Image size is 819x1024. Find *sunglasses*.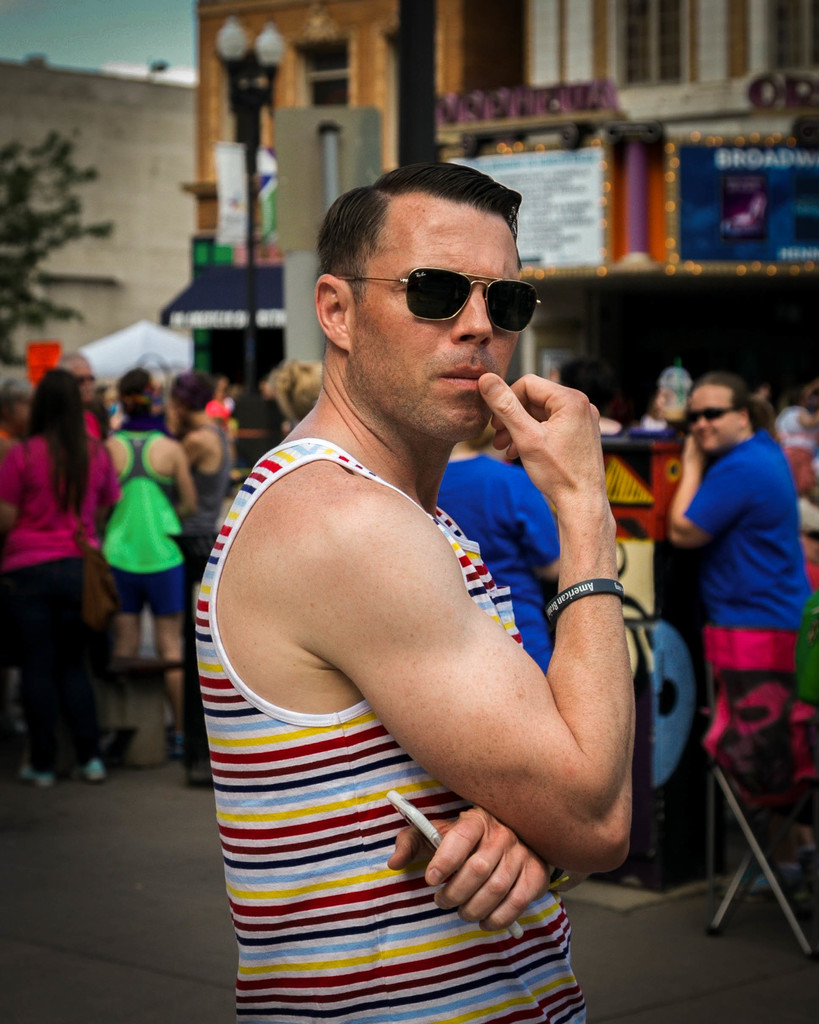
locate(338, 246, 550, 354).
